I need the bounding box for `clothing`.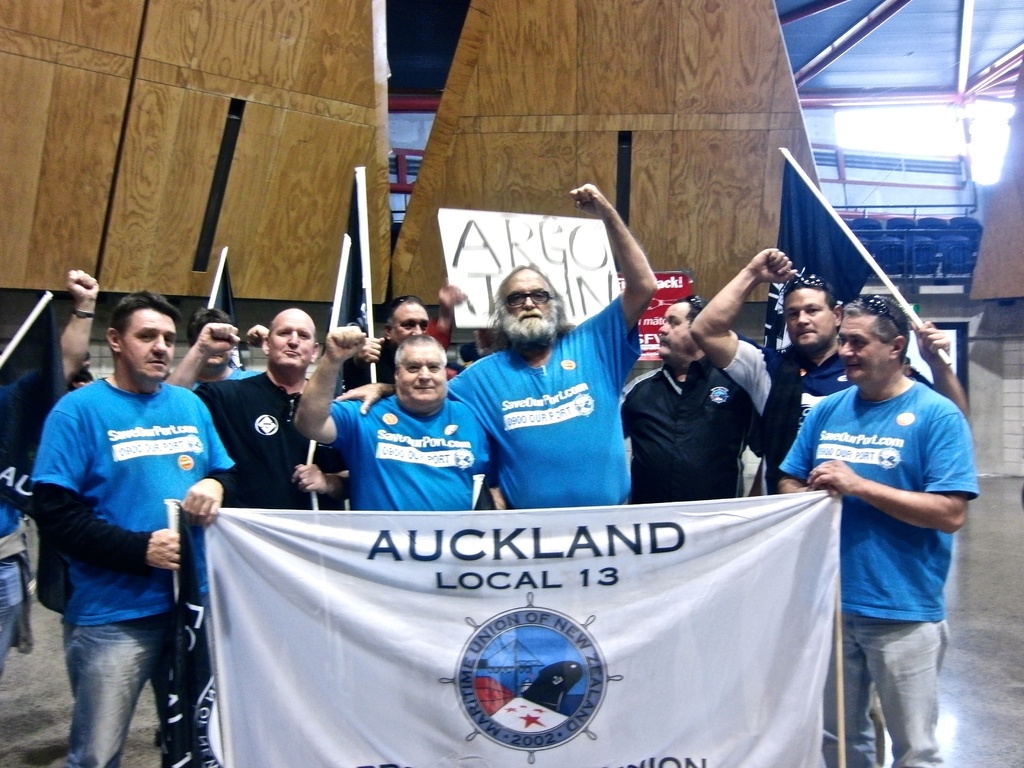
Here it is: [x1=358, y1=399, x2=477, y2=516].
